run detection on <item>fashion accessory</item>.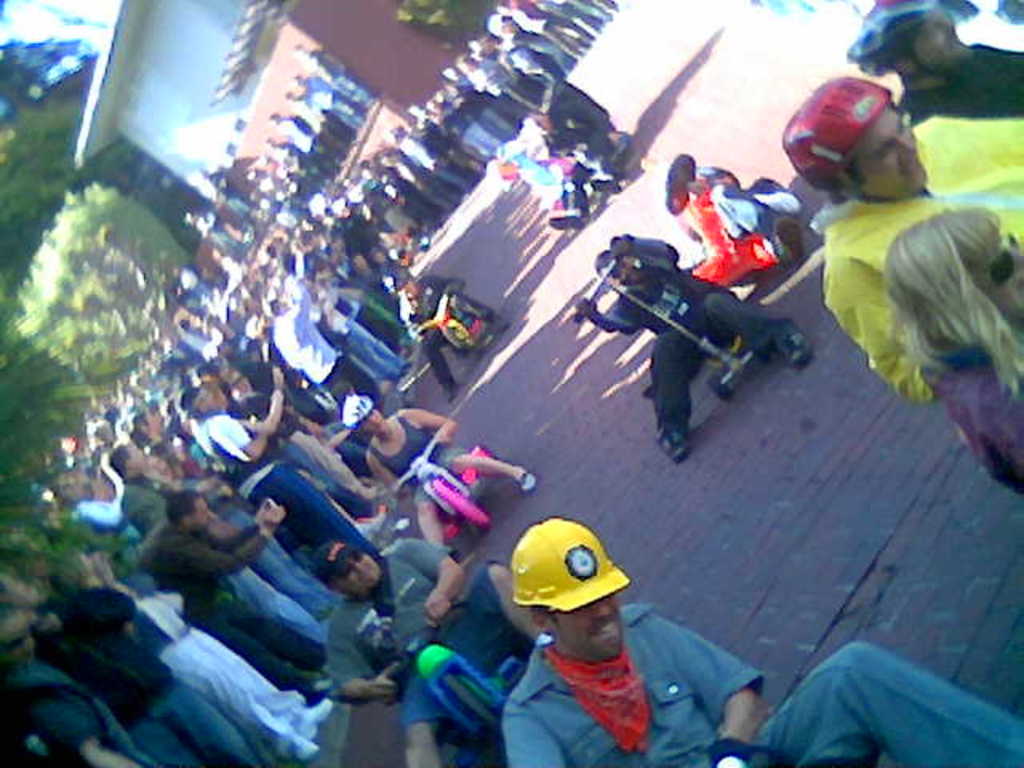
Result: Rect(342, 392, 376, 434).
